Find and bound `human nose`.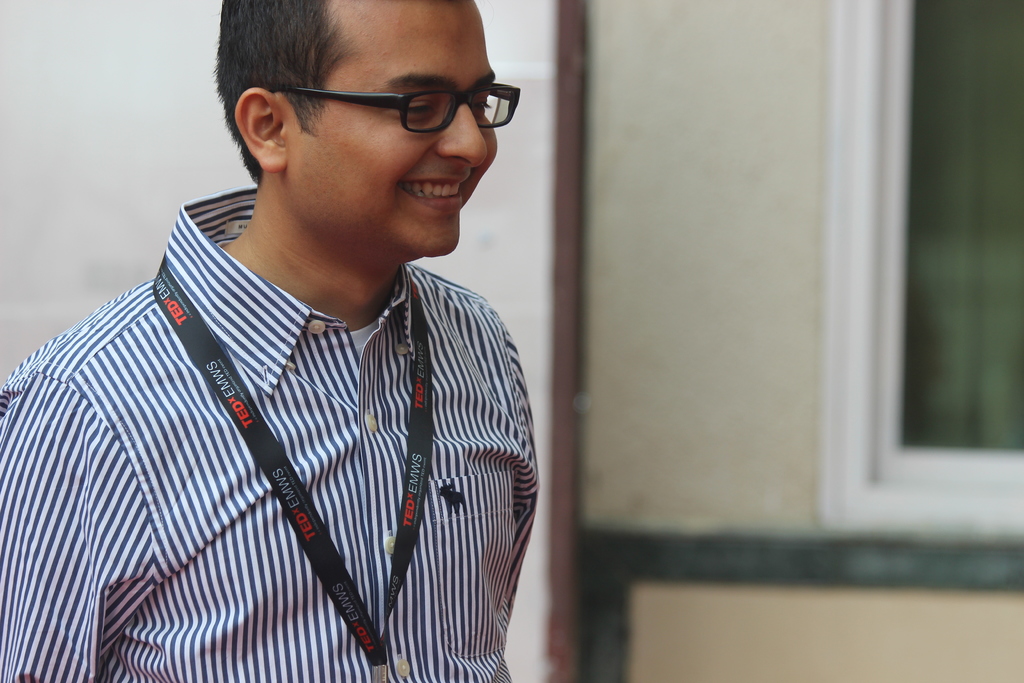
Bound: x1=434 y1=105 x2=492 y2=168.
